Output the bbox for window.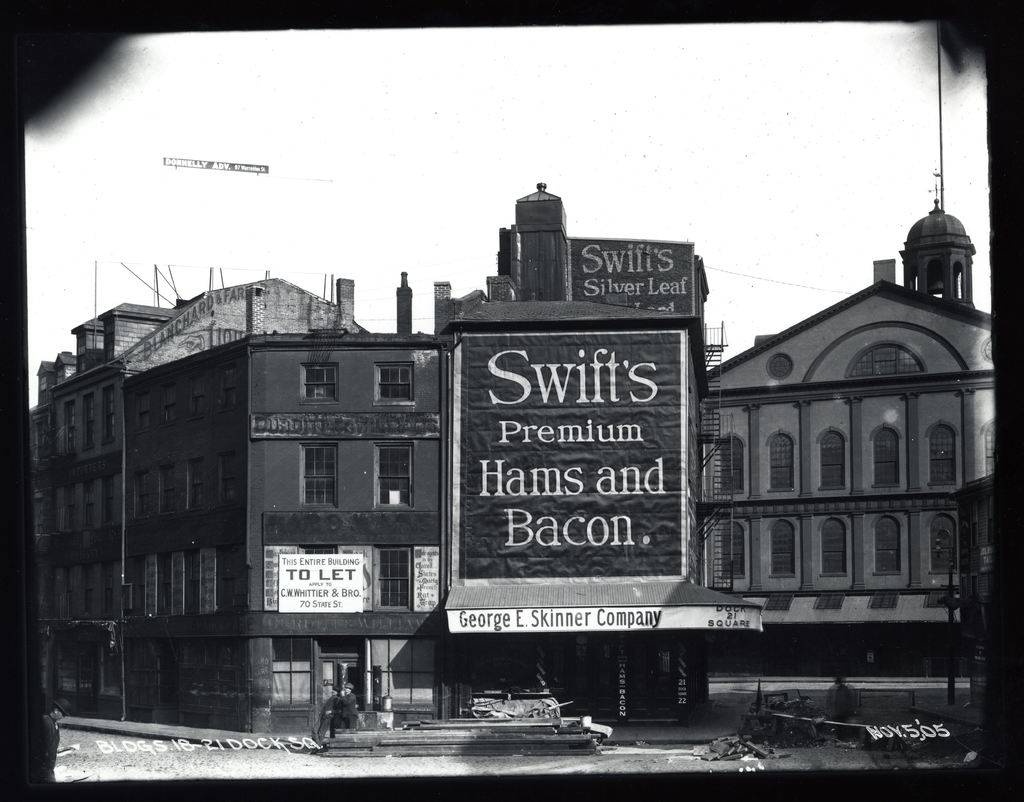
(134,389,150,432).
